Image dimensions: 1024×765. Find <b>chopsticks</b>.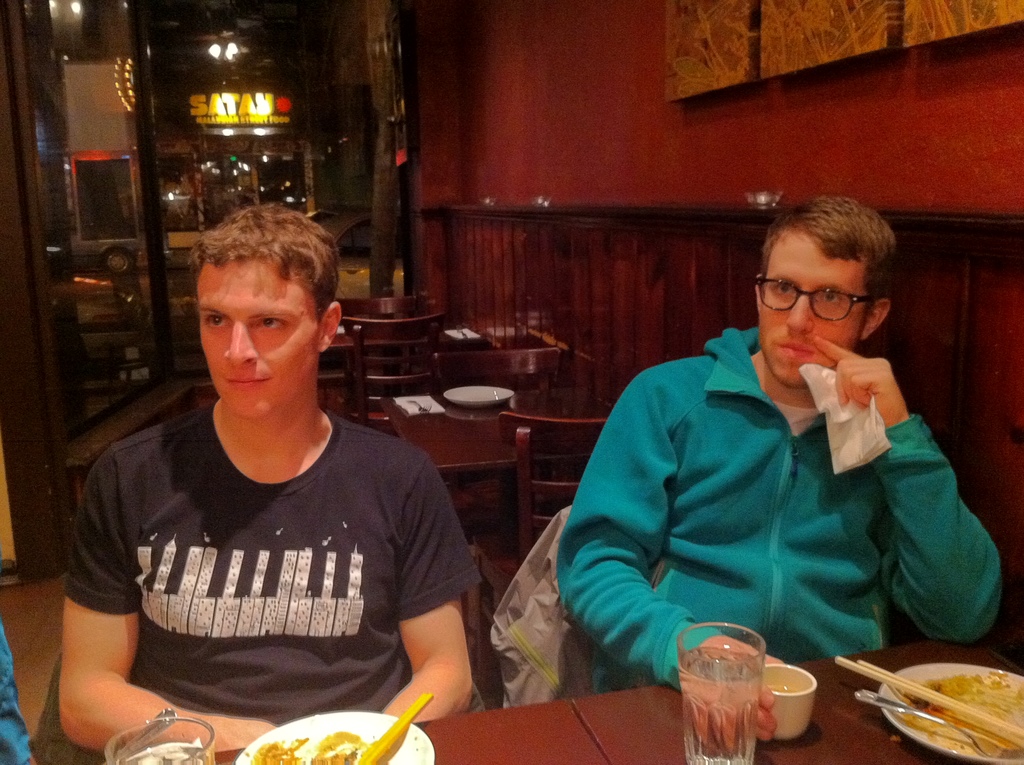
rect(358, 691, 431, 764).
